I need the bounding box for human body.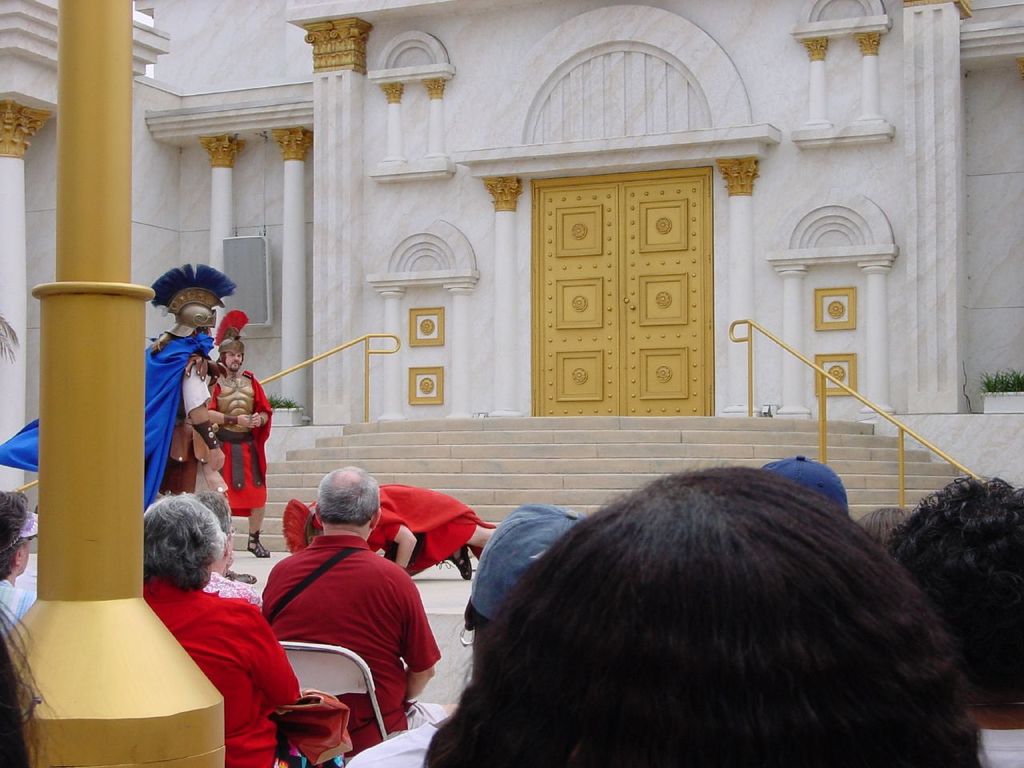
Here it is: [146,494,344,767].
